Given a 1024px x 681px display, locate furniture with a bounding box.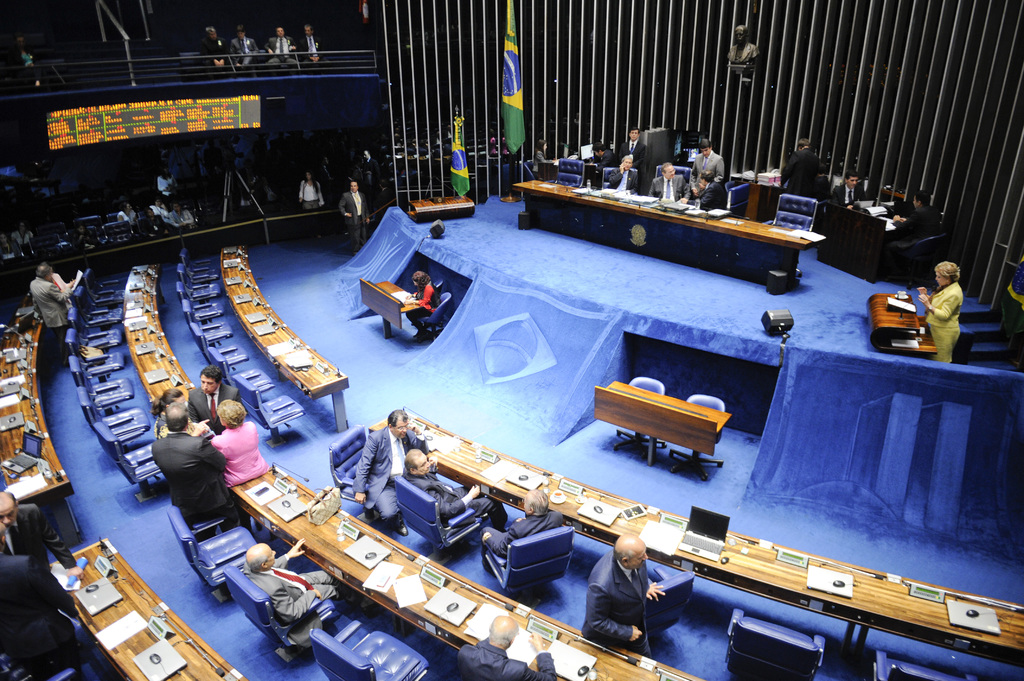
Located: bbox=(332, 427, 375, 517).
